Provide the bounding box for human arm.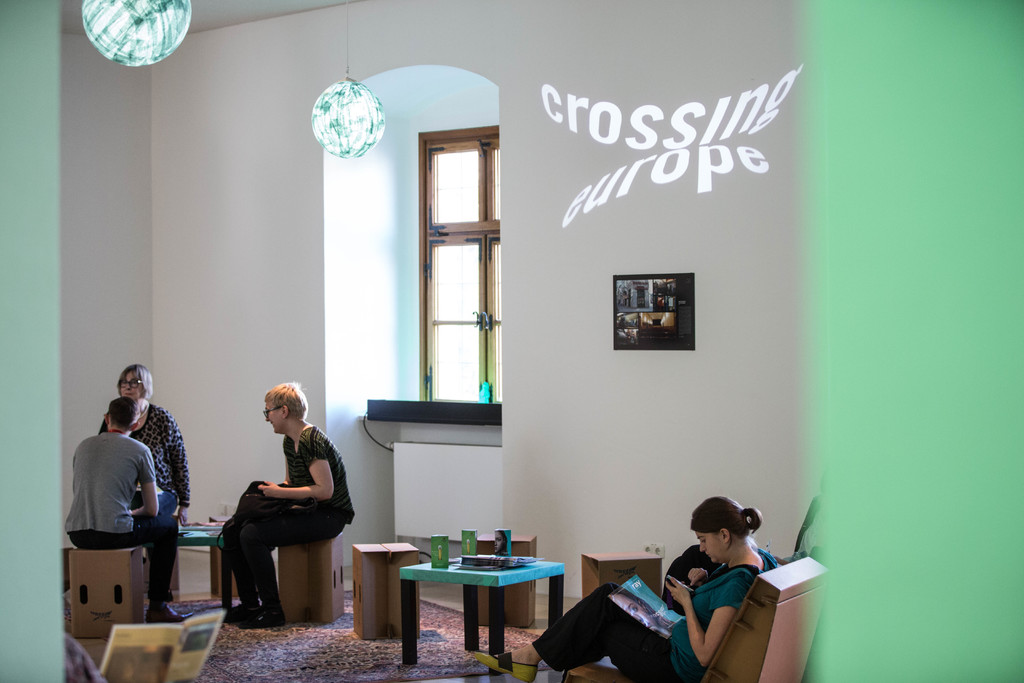
x1=162, y1=410, x2=197, y2=513.
